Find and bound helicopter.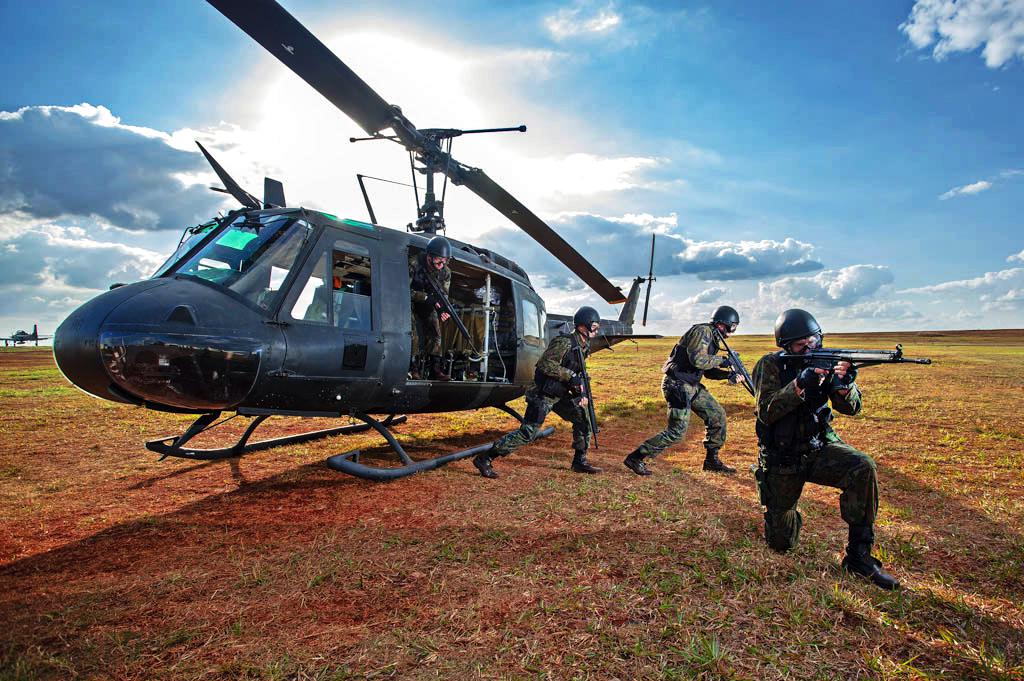
Bound: box=[52, 0, 656, 483].
